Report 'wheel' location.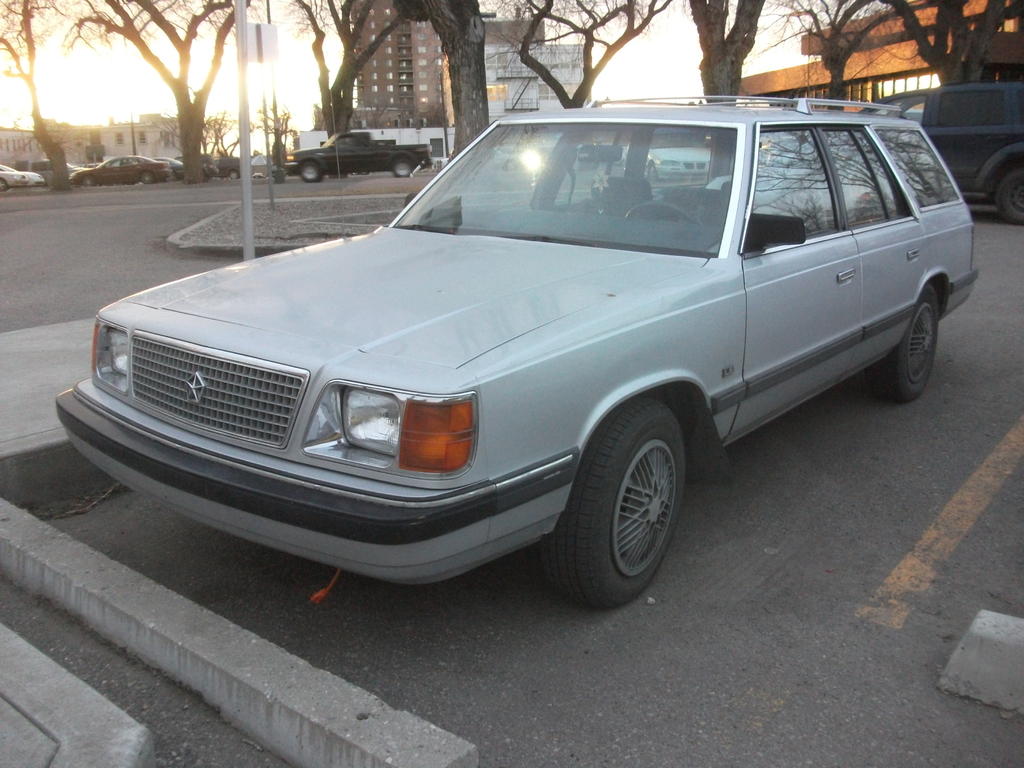
Report: select_region(861, 287, 943, 402).
